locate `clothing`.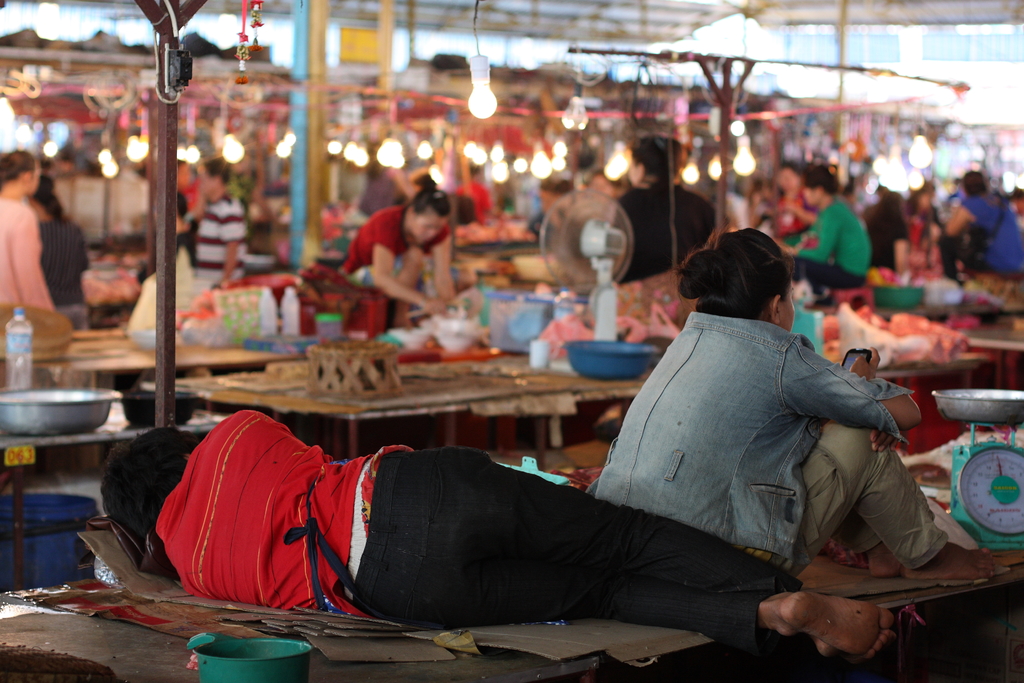
Bounding box: crop(937, 194, 1023, 286).
